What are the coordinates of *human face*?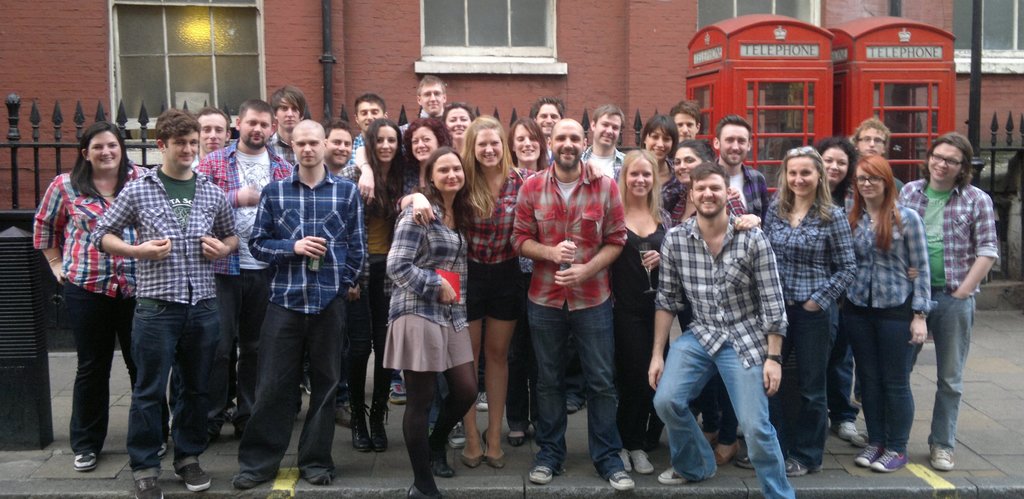
x1=273 y1=101 x2=299 y2=129.
